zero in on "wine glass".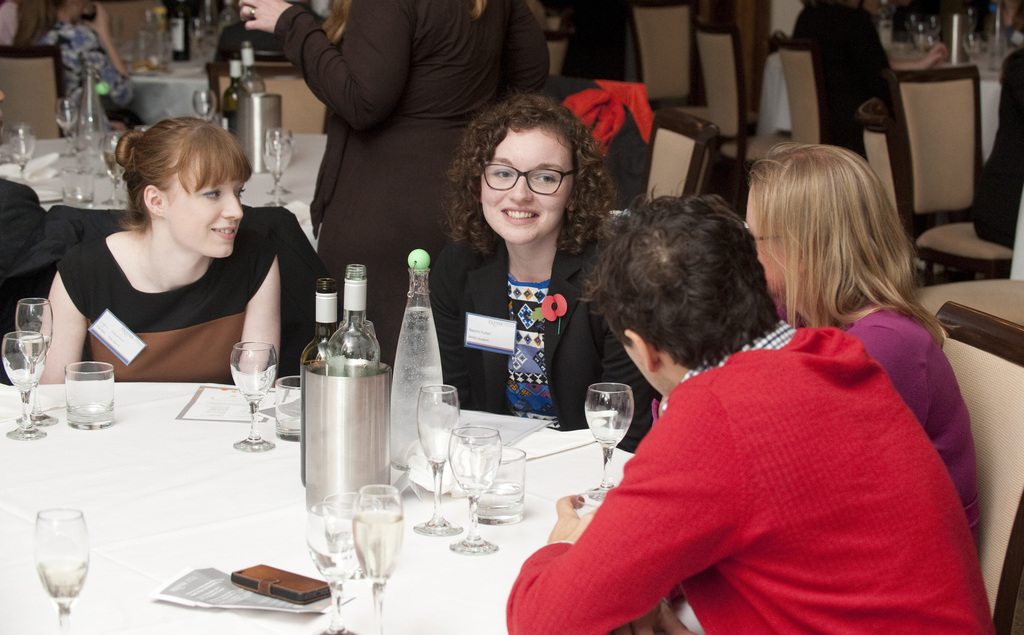
Zeroed in: {"x1": 14, "y1": 299, "x2": 52, "y2": 430}.
